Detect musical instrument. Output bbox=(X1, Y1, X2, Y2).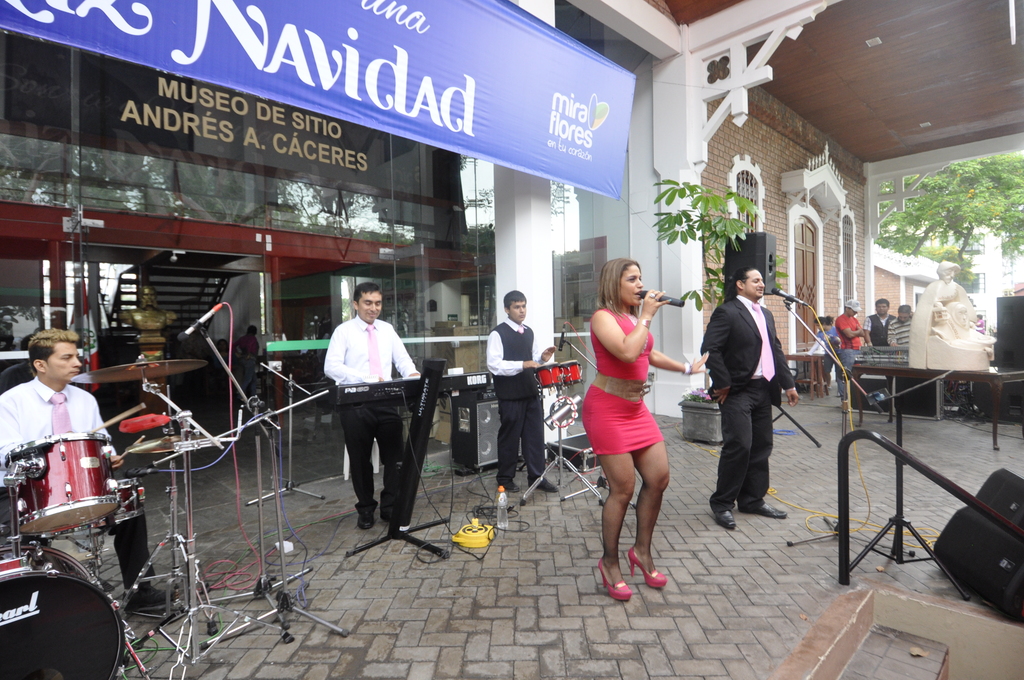
bbox=(530, 359, 565, 383).
